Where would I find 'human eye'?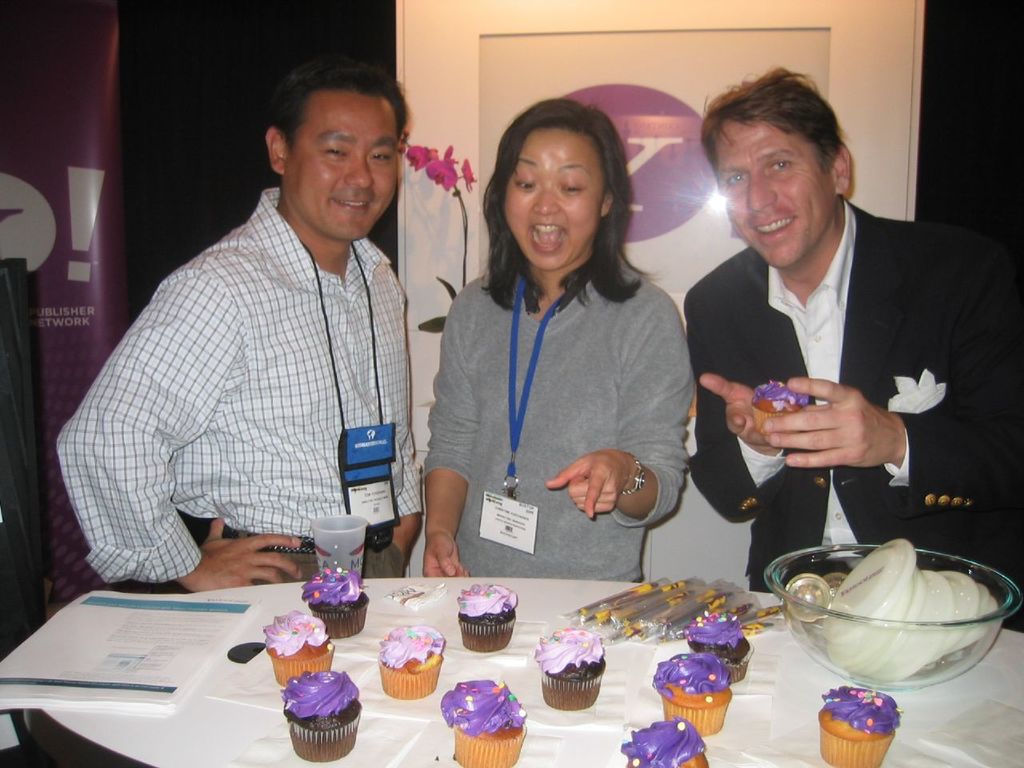
At region(765, 157, 791, 175).
